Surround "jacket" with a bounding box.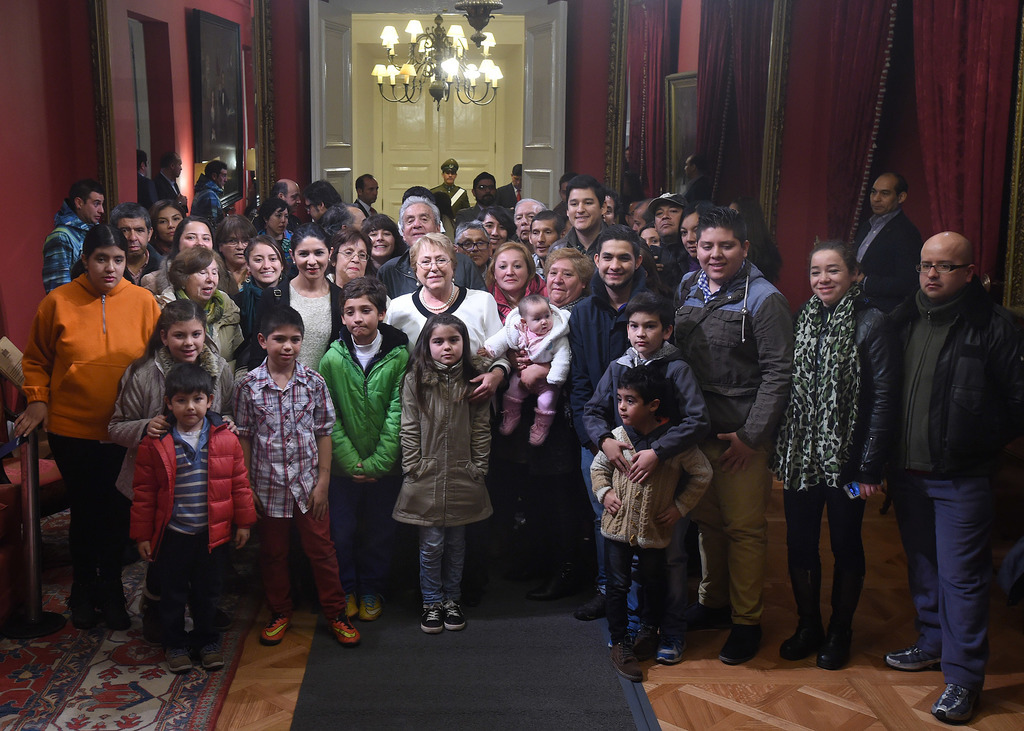
bbox=[770, 290, 897, 485].
